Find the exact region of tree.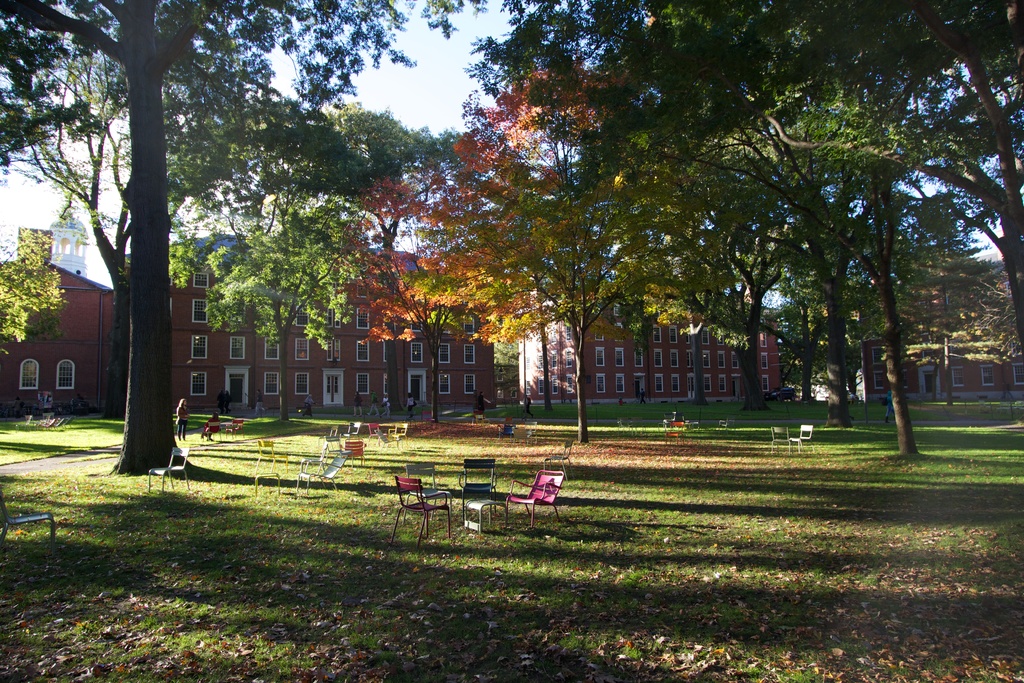
Exact region: locate(356, 64, 648, 445).
